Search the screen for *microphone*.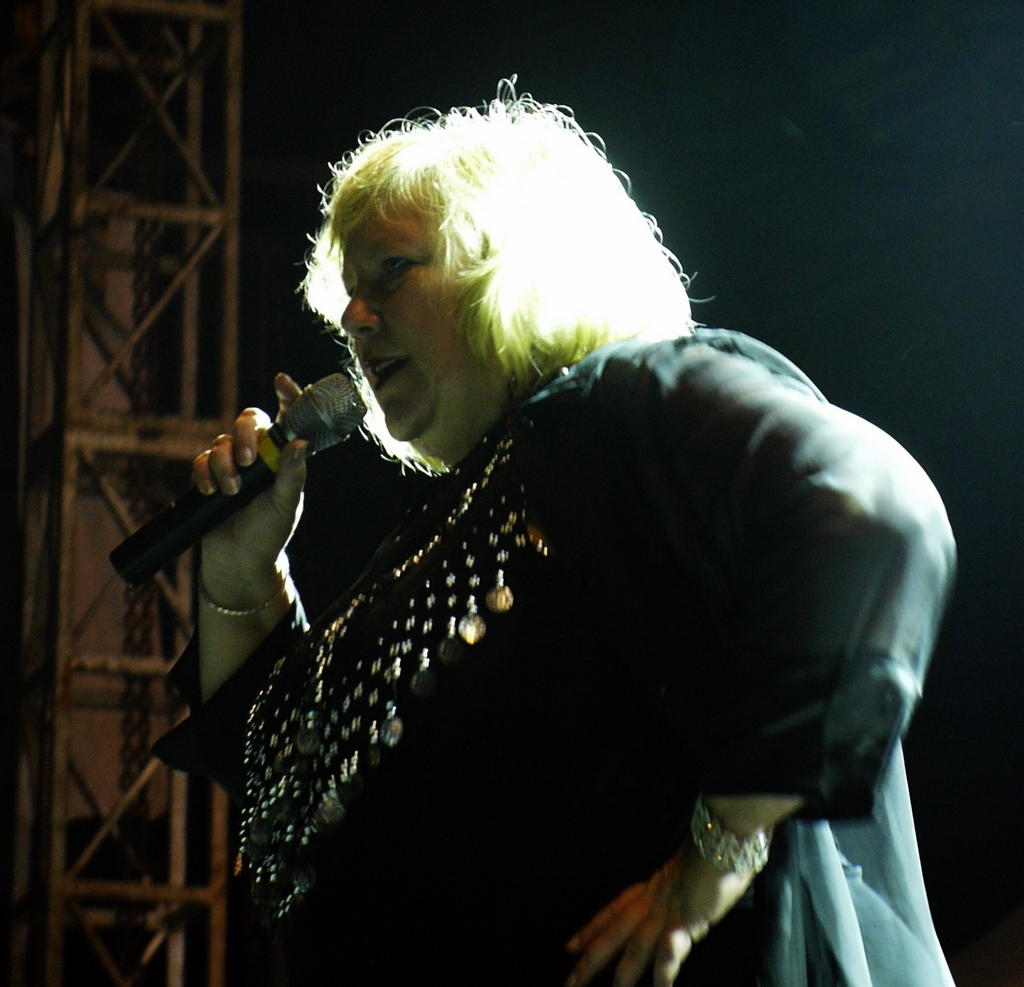
Found at 130 350 362 557.
